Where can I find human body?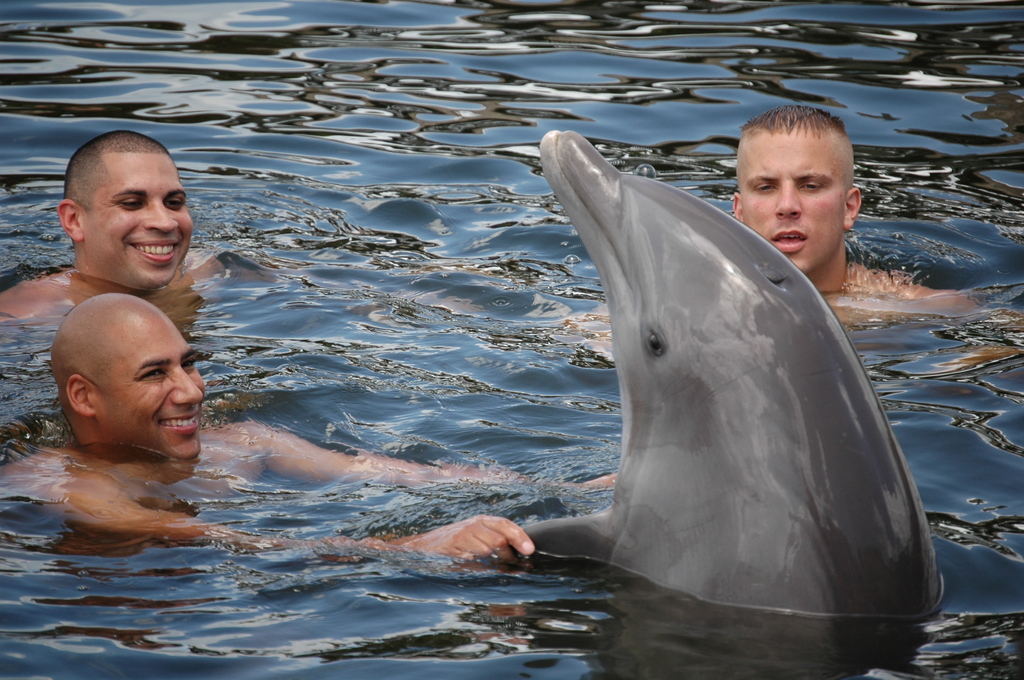
You can find it at {"x1": 0, "y1": 291, "x2": 620, "y2": 573}.
